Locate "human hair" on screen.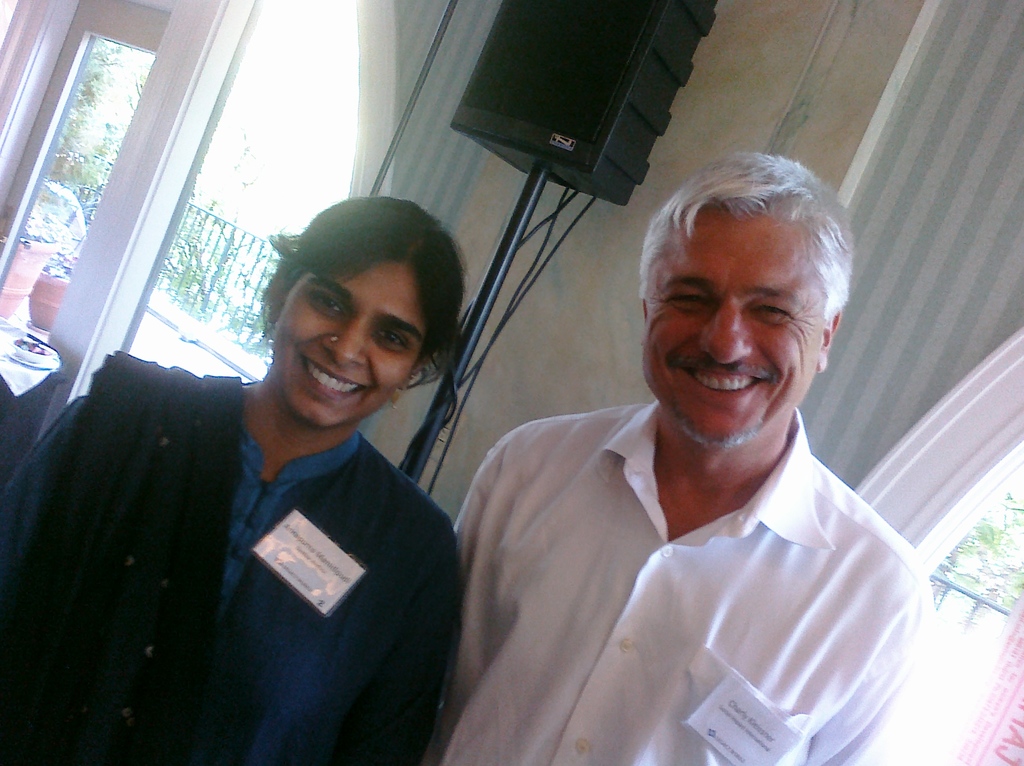
On screen at l=642, t=149, r=851, b=312.
